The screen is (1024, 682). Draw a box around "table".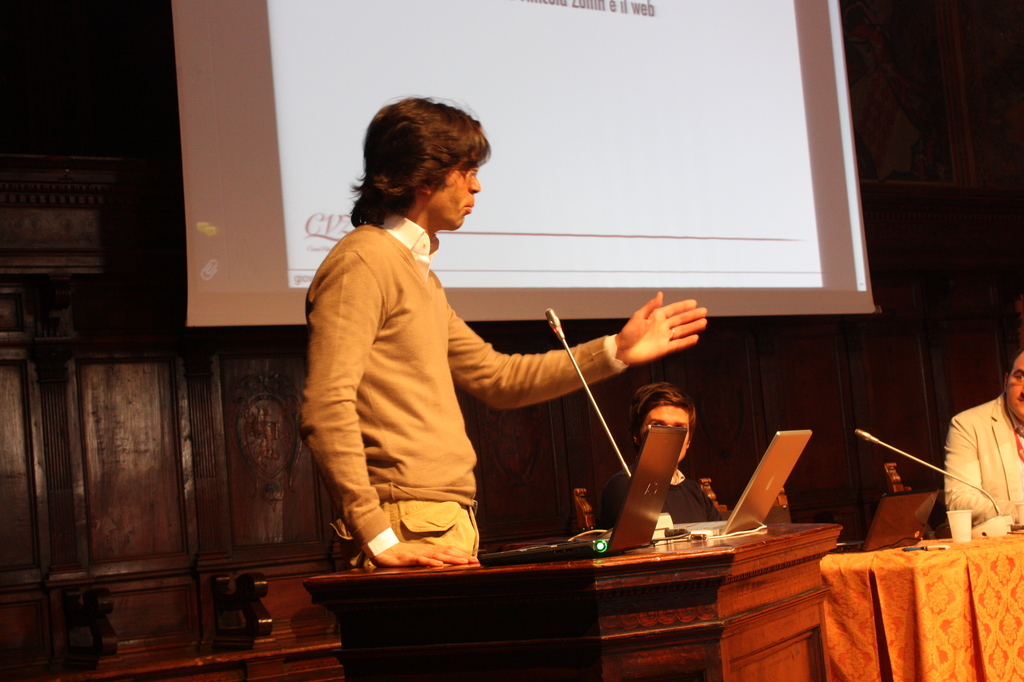
(left=806, top=512, right=1020, bottom=677).
